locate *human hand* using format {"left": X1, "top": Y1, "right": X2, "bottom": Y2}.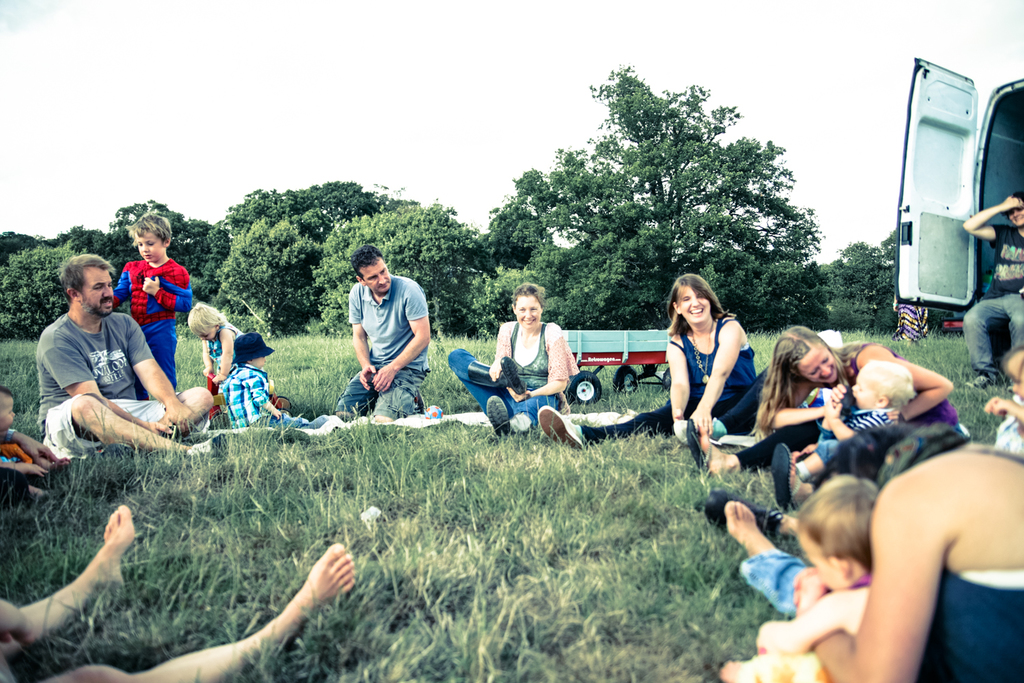
{"left": 140, "top": 421, "right": 173, "bottom": 436}.
